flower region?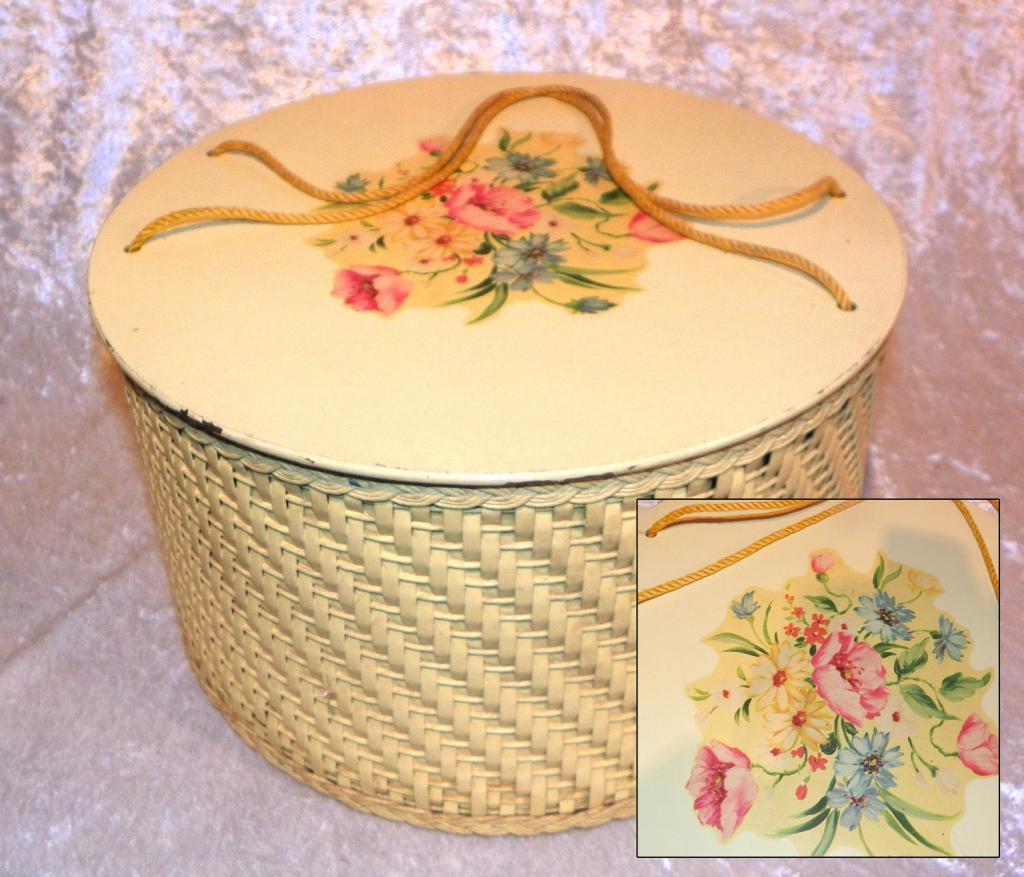
bbox=[333, 273, 404, 308]
